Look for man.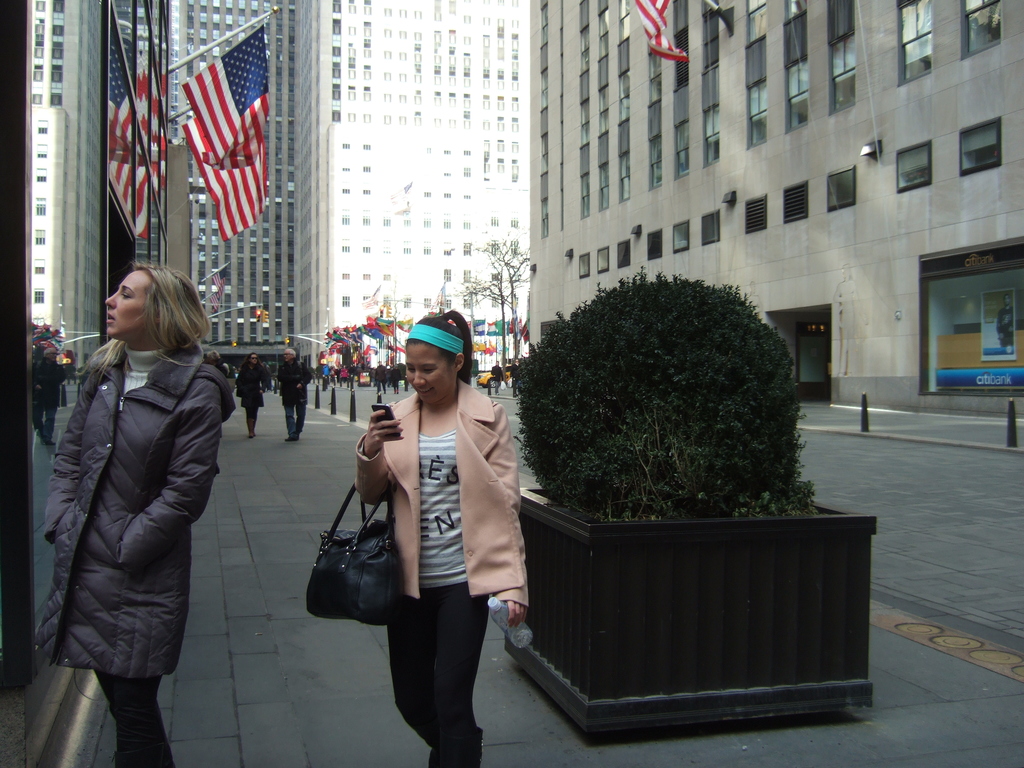
Found: Rect(484, 360, 508, 395).
